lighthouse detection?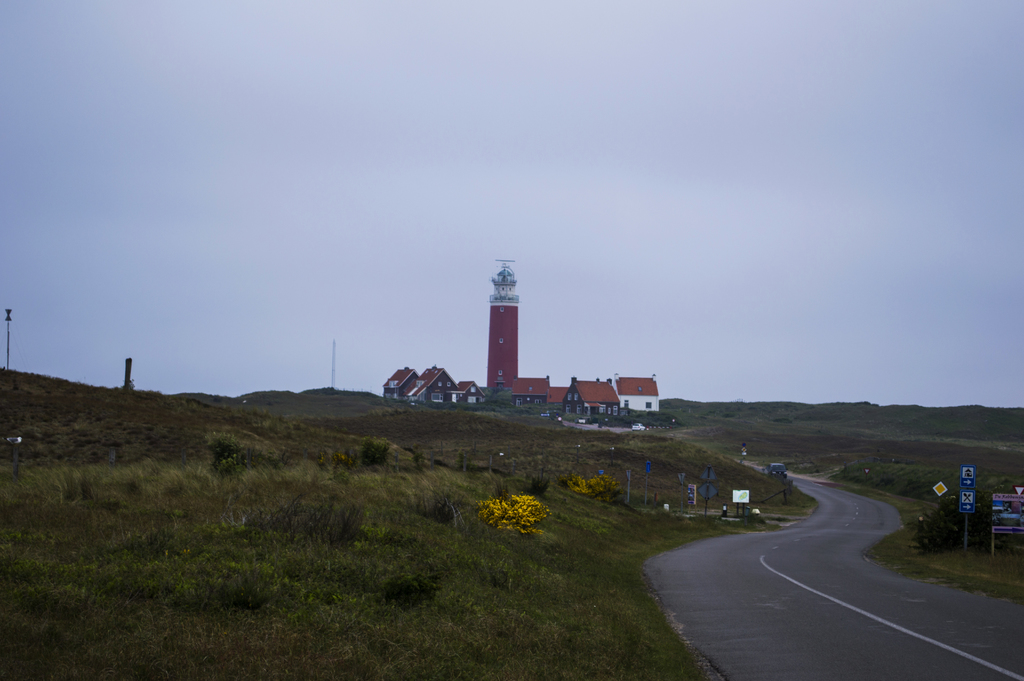
[left=474, top=250, right=542, bottom=400]
